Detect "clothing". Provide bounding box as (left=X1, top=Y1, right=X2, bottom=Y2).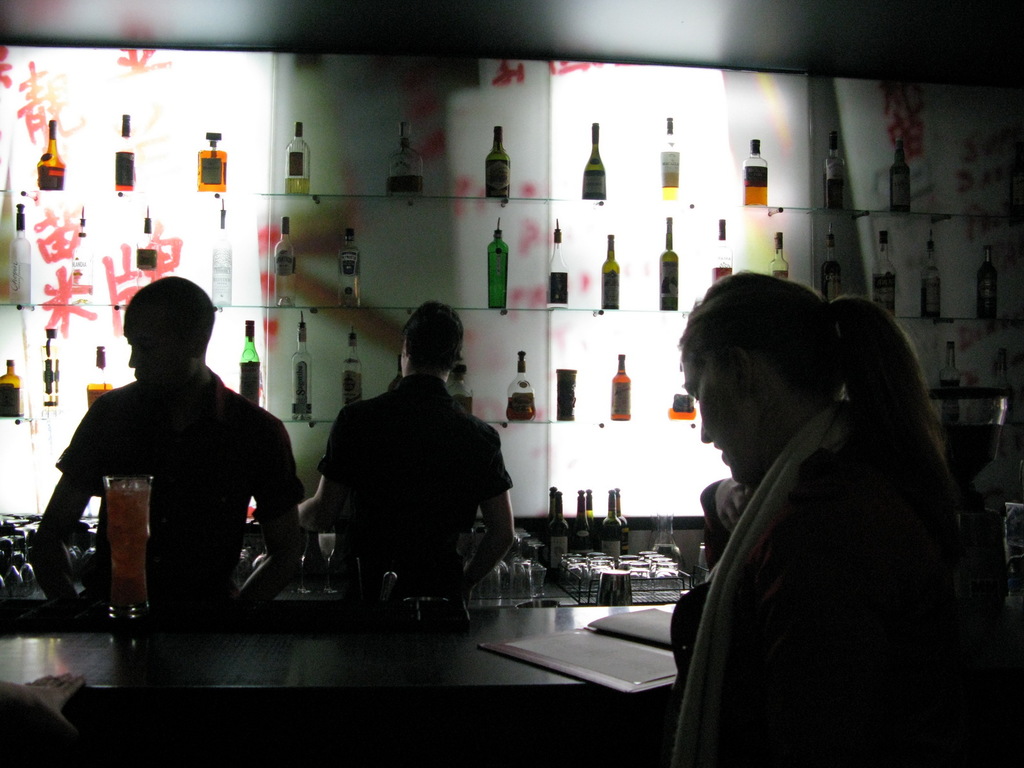
(left=654, top=399, right=936, bottom=767).
